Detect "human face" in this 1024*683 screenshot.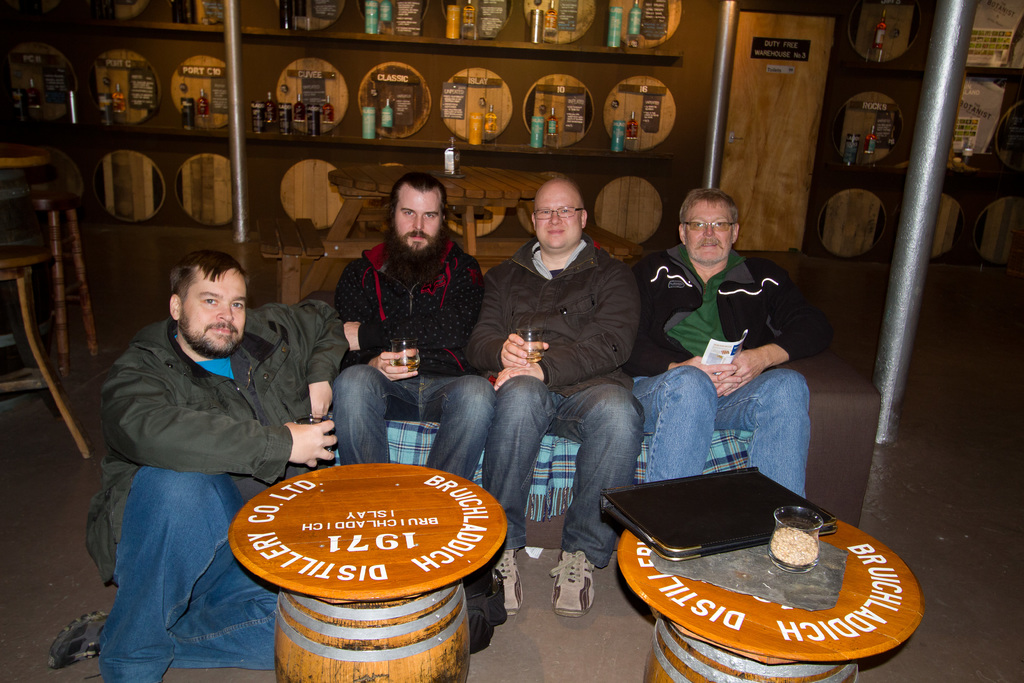
Detection: [x1=177, y1=264, x2=246, y2=355].
